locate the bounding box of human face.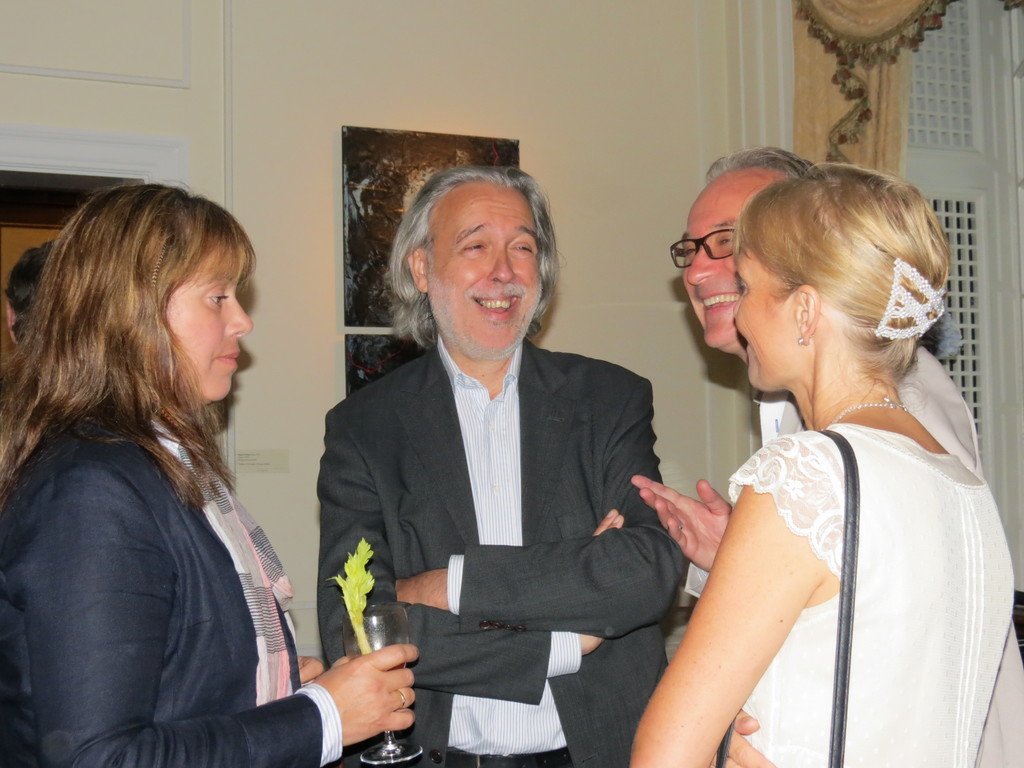
Bounding box: 734, 240, 799, 392.
